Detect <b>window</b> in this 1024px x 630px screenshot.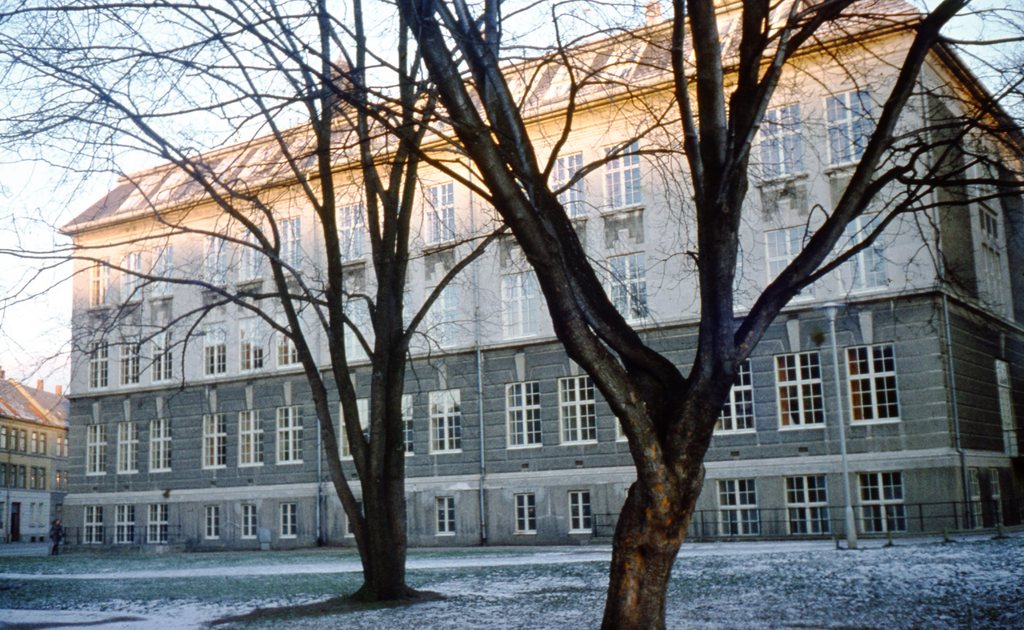
Detection: {"left": 116, "top": 250, "right": 145, "bottom": 305}.
